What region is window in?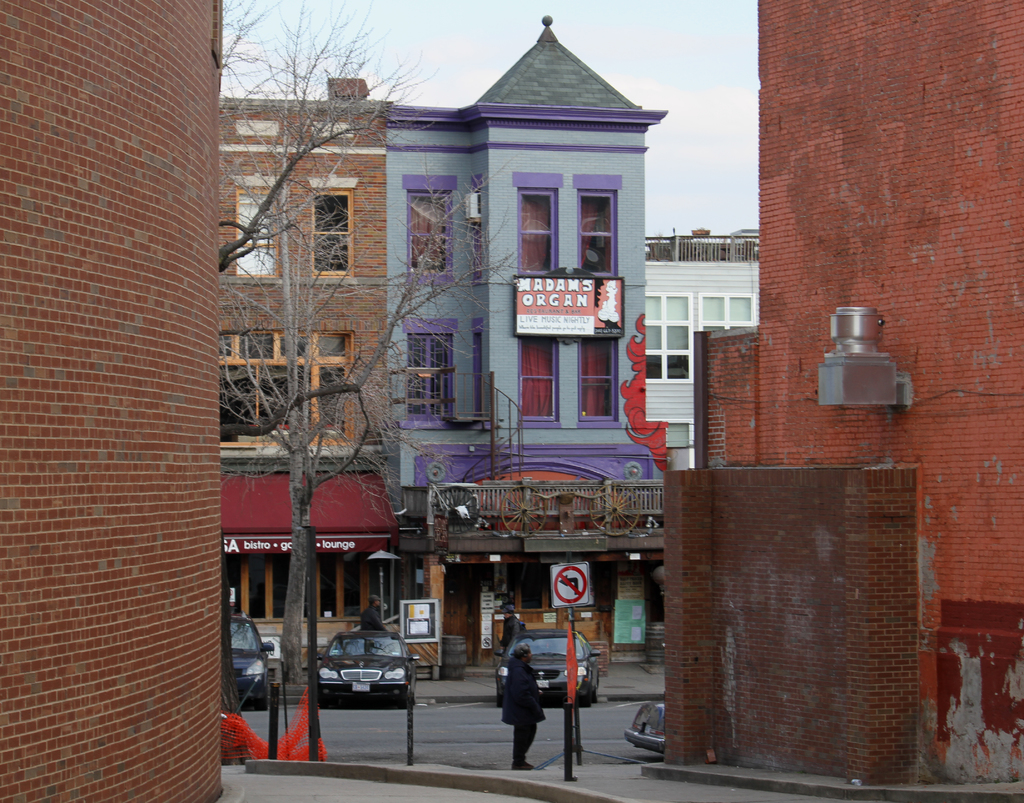
detection(570, 175, 624, 286).
